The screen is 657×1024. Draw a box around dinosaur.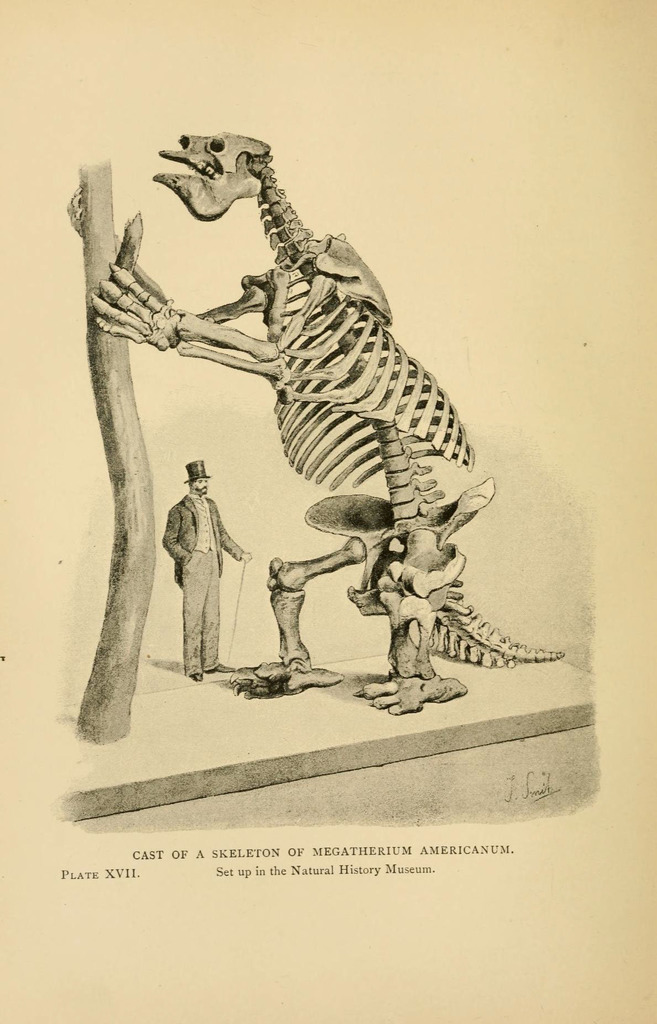
box(90, 127, 571, 714).
